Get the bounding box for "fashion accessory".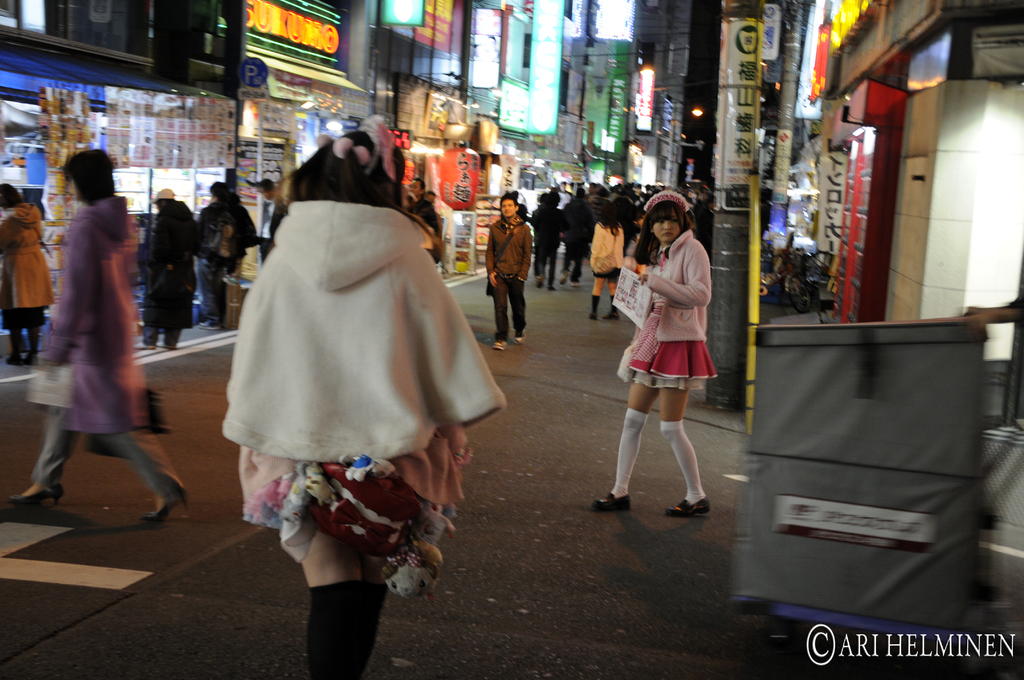
box(627, 179, 702, 235).
